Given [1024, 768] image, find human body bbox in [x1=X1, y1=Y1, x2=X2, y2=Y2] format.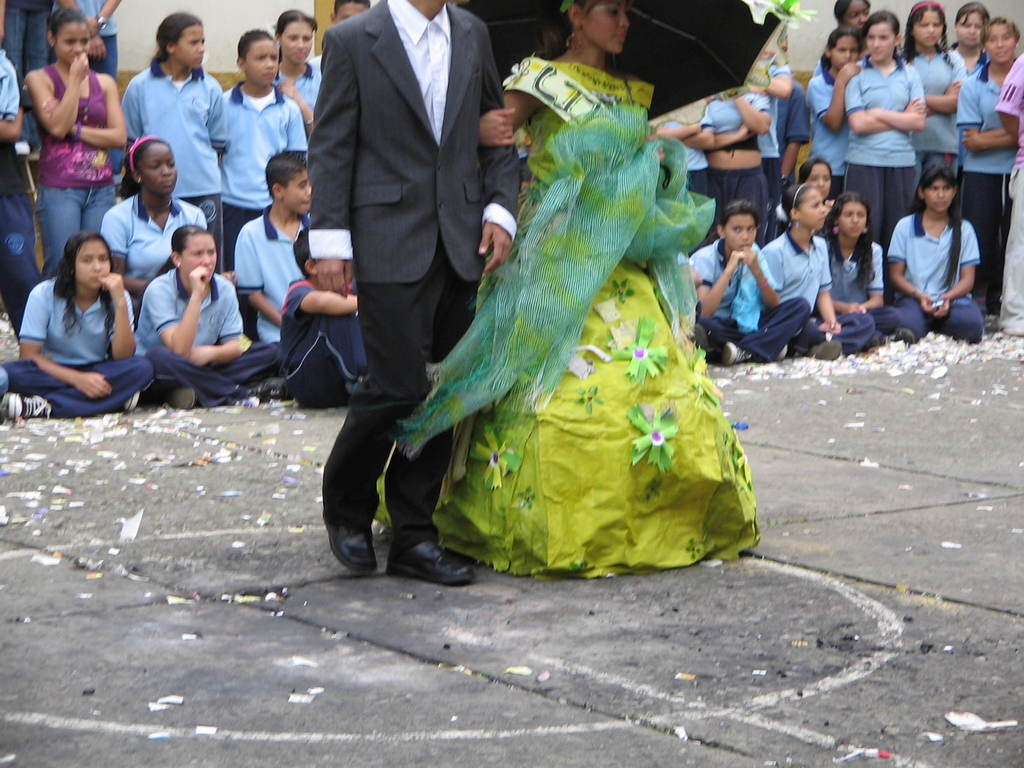
[x1=123, y1=11, x2=230, y2=252].
